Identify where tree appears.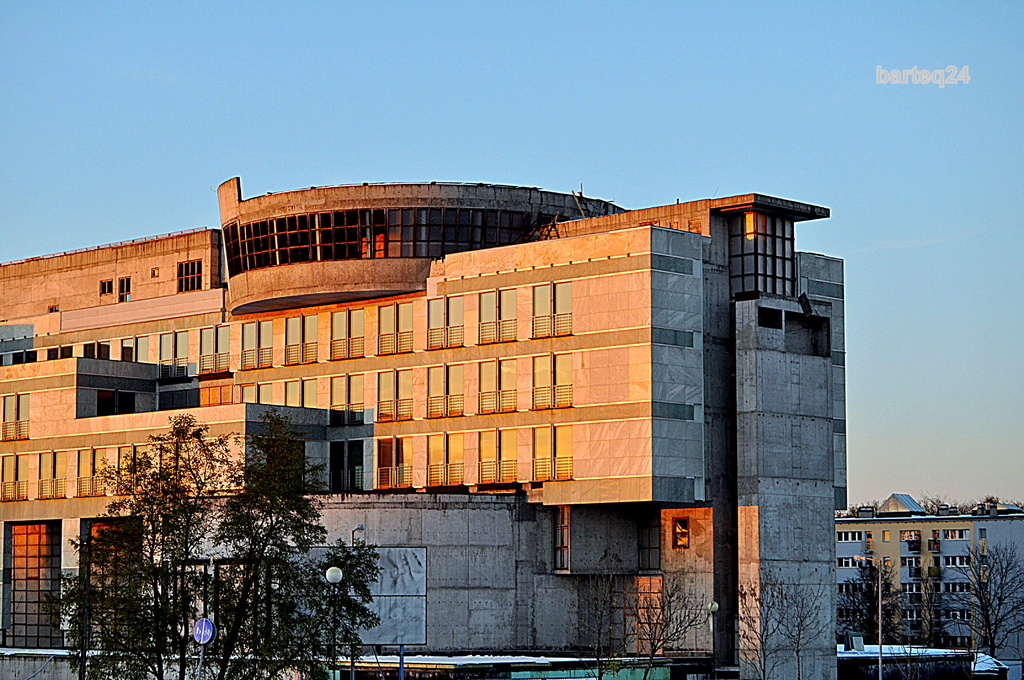
Appears at bbox=(934, 544, 1023, 663).
